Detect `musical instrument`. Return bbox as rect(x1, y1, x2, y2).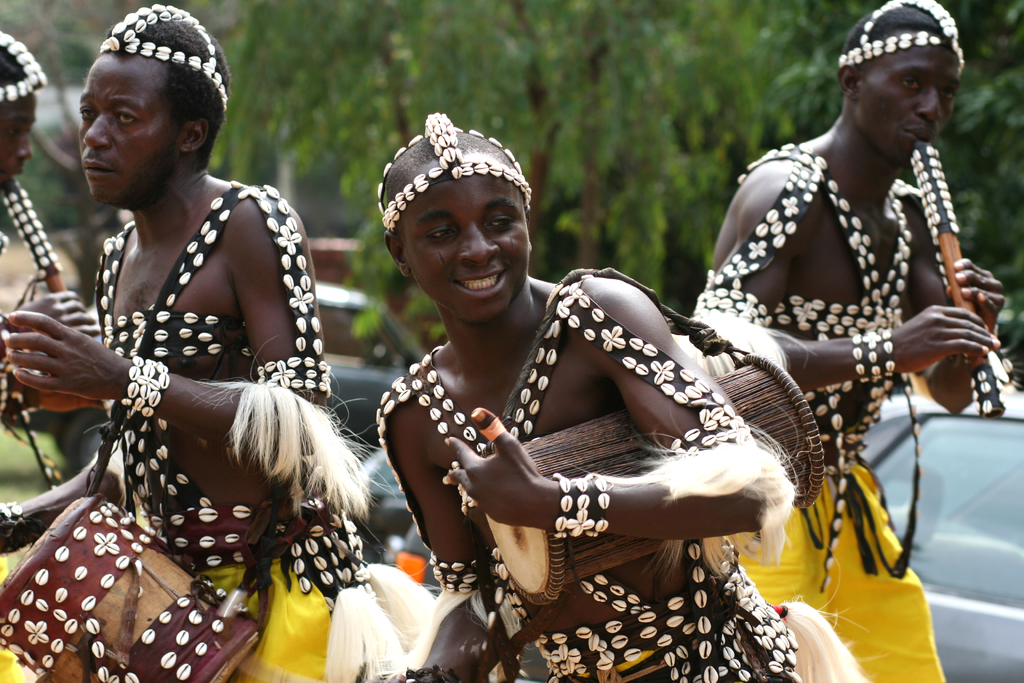
rect(0, 173, 73, 295).
